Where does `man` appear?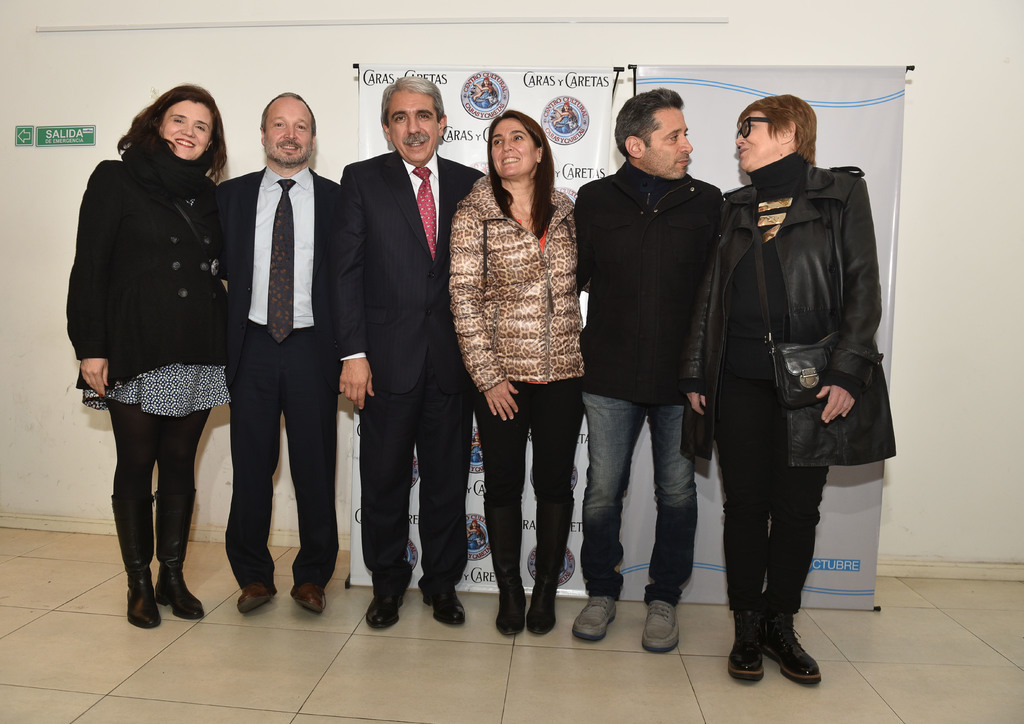
Appears at x1=212 y1=91 x2=342 y2=622.
